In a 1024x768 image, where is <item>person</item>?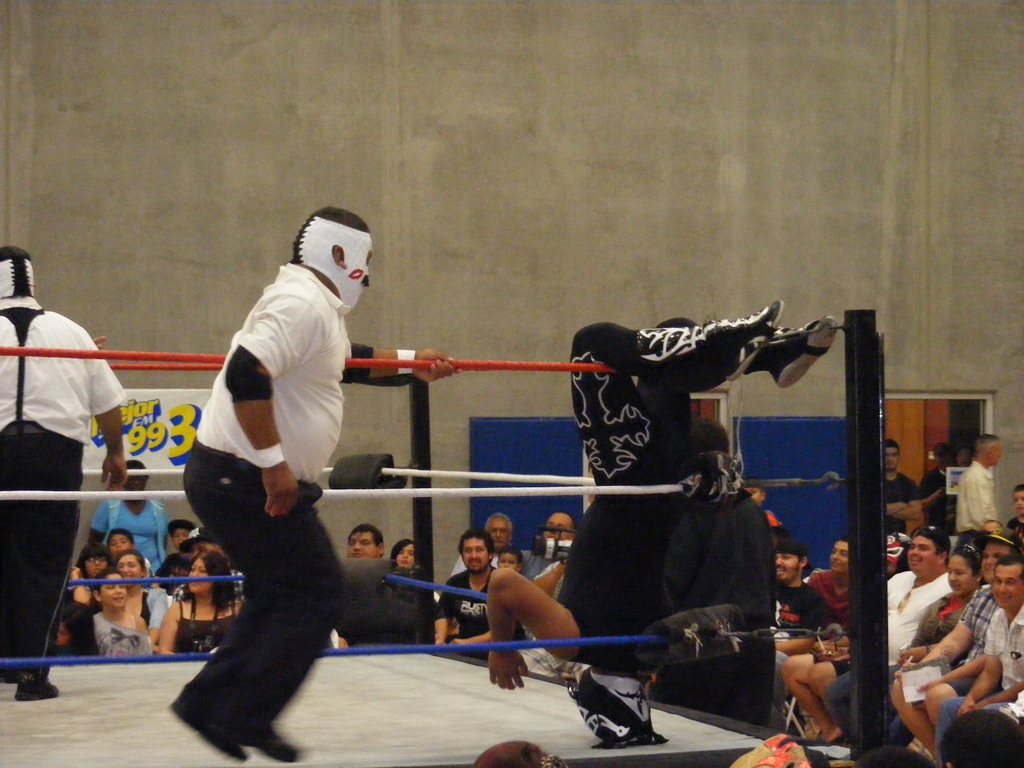
rect(47, 456, 254, 659).
